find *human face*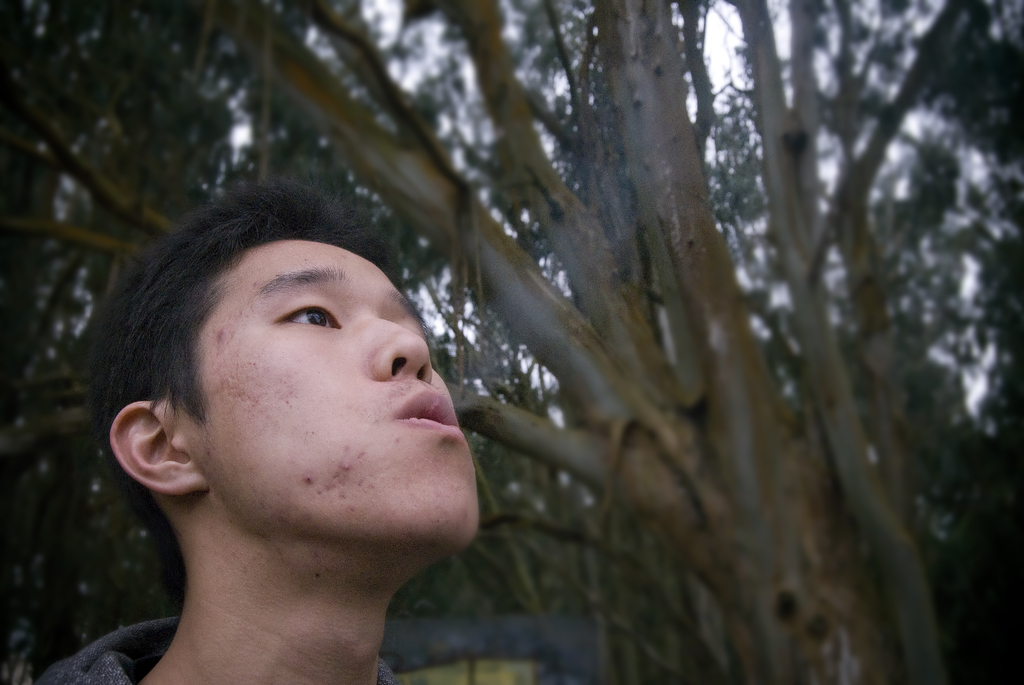
bbox=[169, 234, 479, 554]
